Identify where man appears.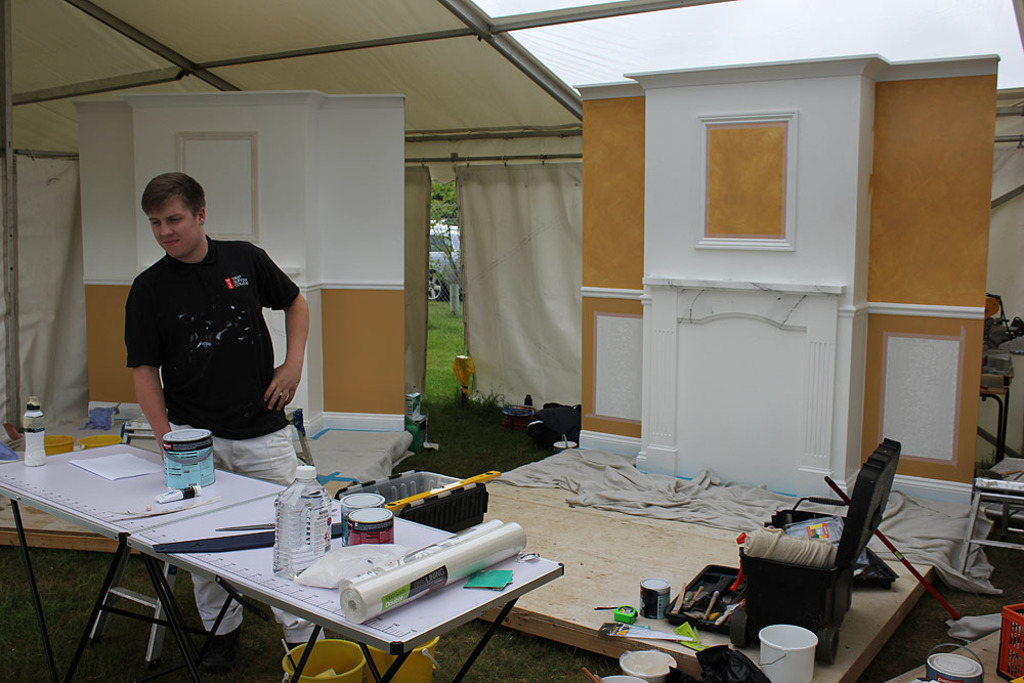
Appears at left=126, top=202, right=358, bottom=536.
